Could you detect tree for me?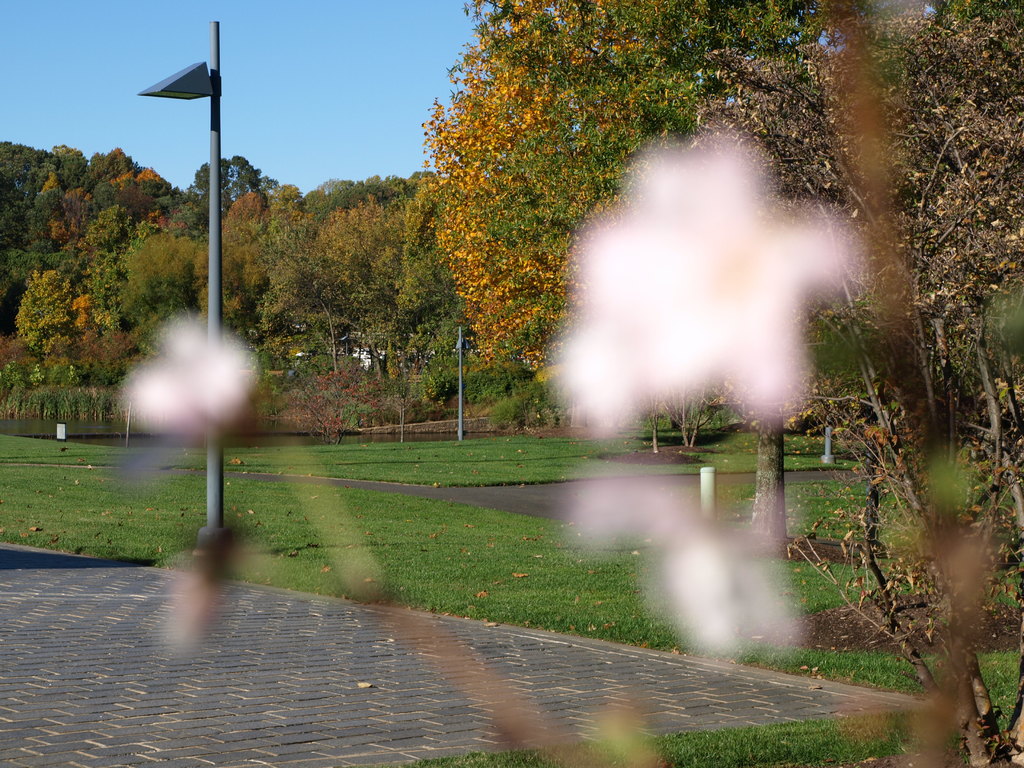
Detection result: 56 174 101 246.
